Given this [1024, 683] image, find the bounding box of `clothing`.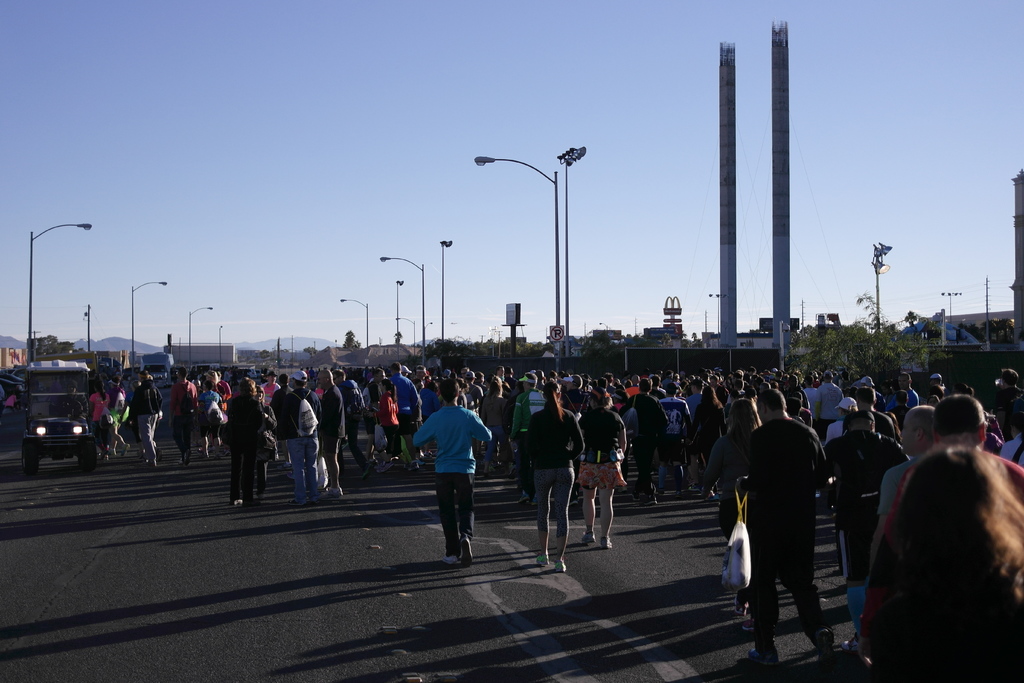
[x1=637, y1=391, x2=665, y2=453].
